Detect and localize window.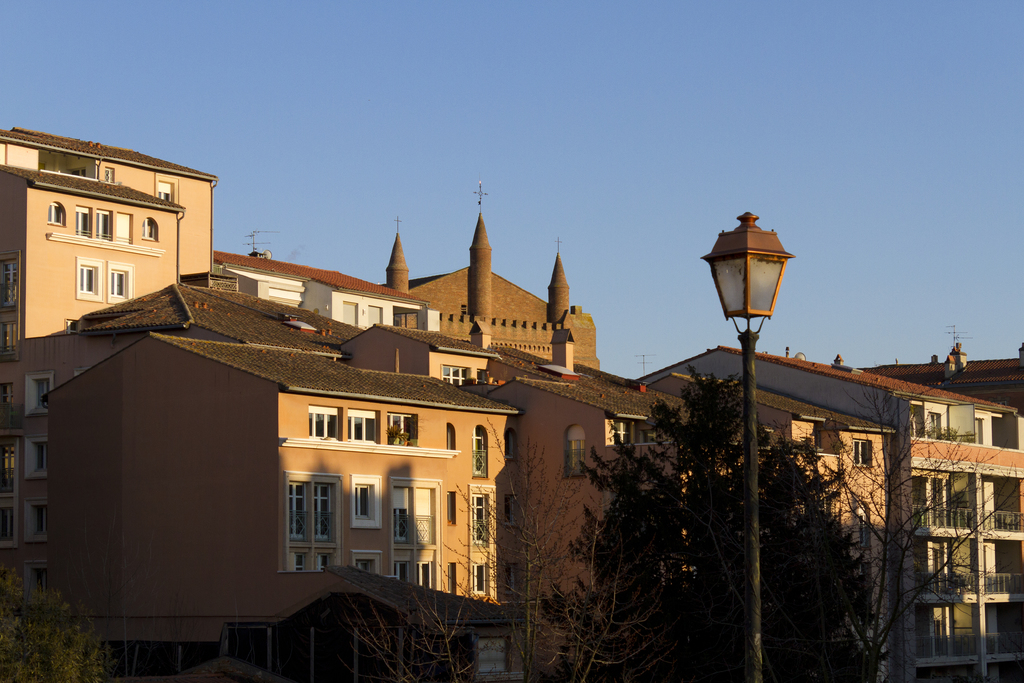
Localized at (x1=611, y1=420, x2=630, y2=445).
